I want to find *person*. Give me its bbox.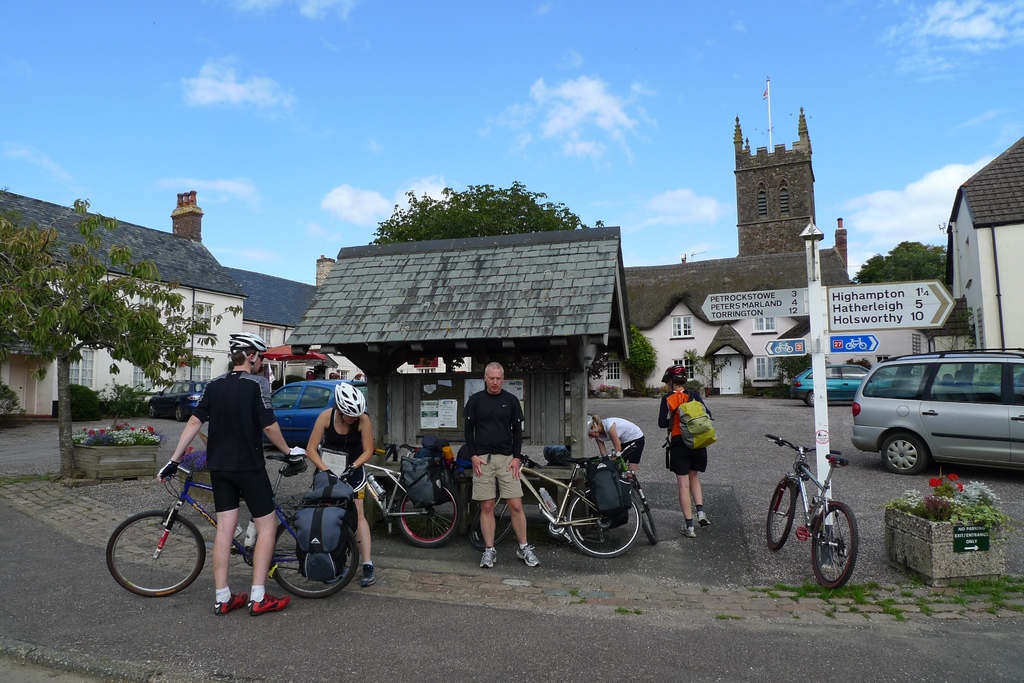
(left=660, top=363, right=714, bottom=536).
